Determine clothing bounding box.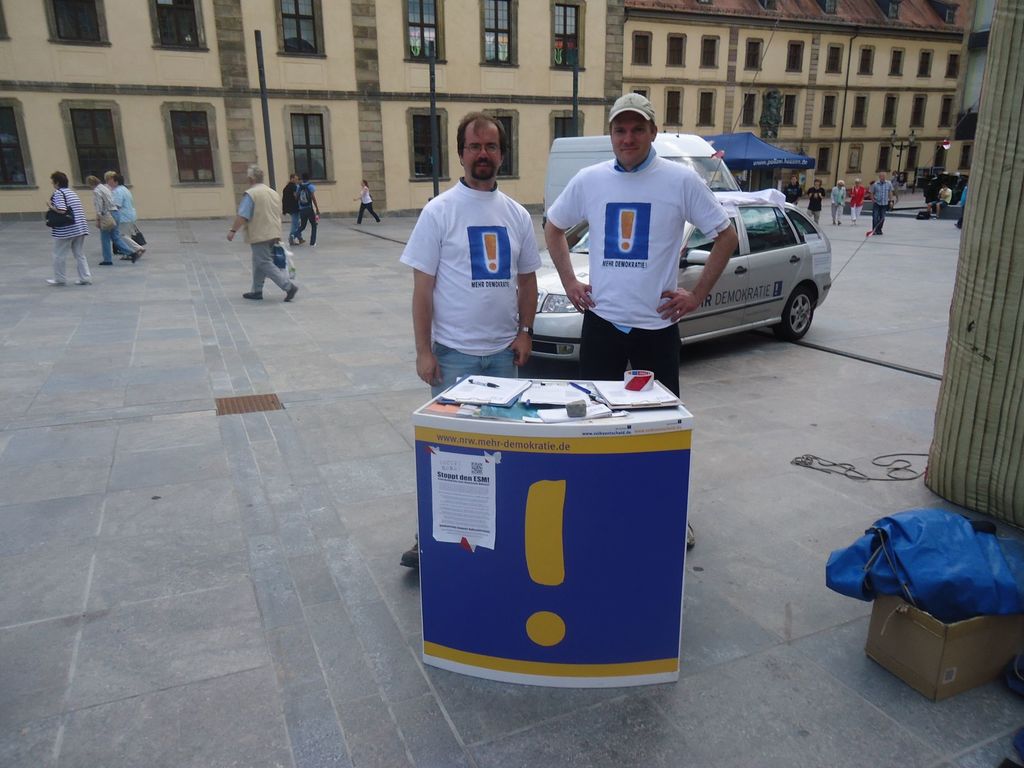
Determined: x1=360, y1=180, x2=379, y2=224.
